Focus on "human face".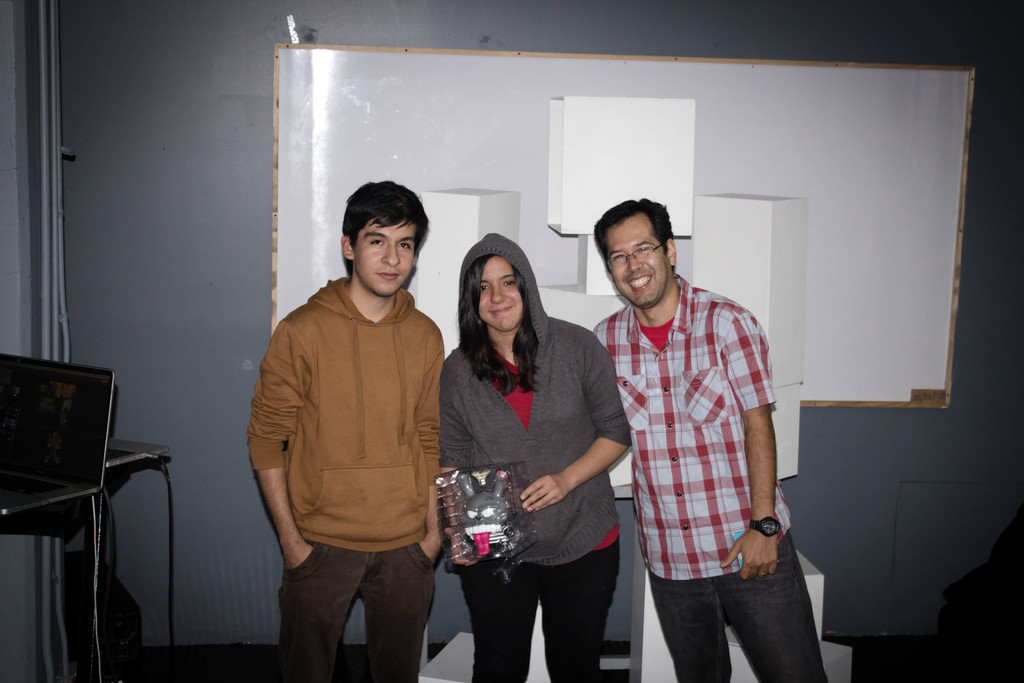
Focused at detection(480, 256, 522, 331).
